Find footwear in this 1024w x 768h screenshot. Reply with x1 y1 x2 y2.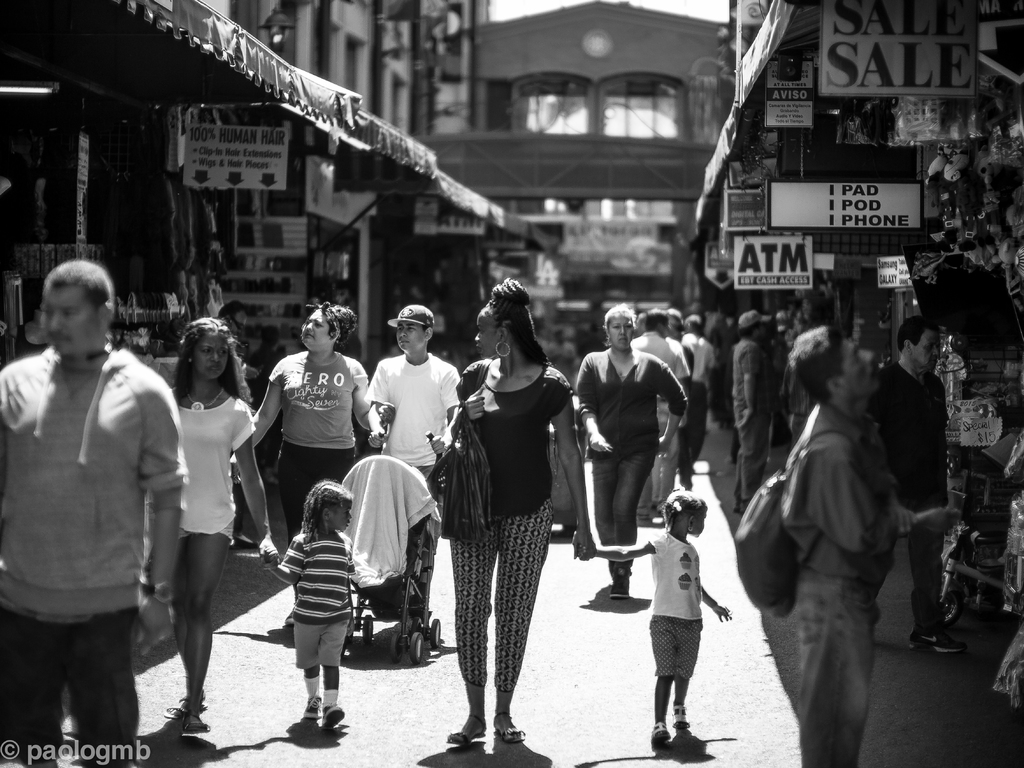
605 573 632 602.
